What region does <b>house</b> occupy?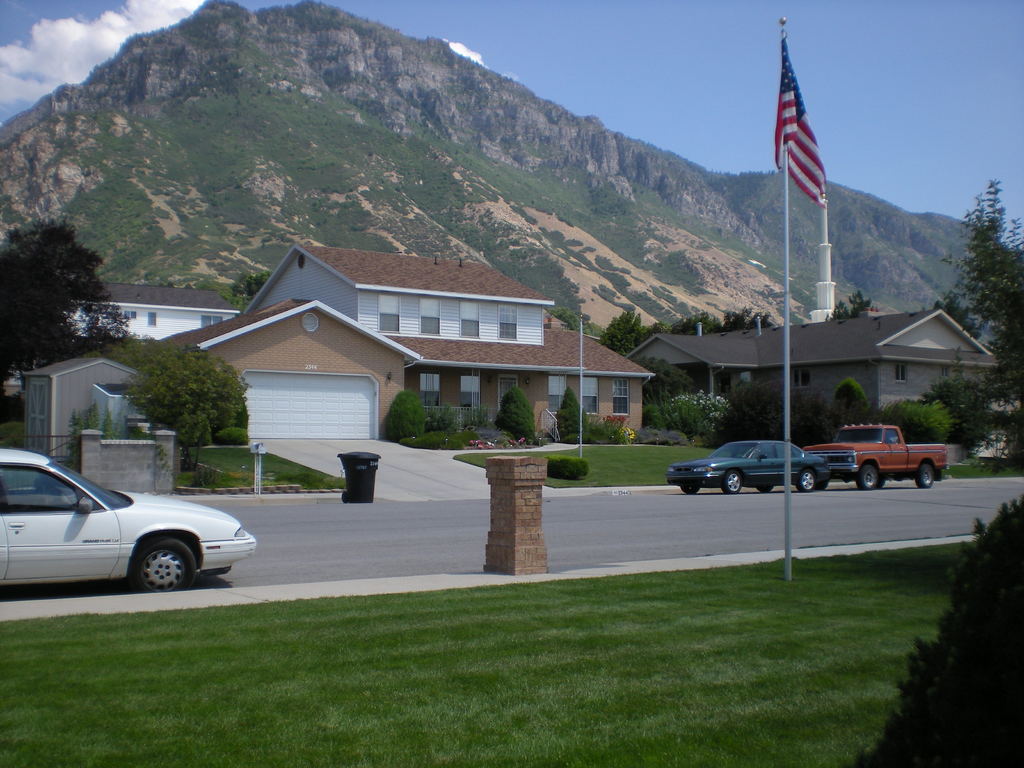
138/243/671/473.
